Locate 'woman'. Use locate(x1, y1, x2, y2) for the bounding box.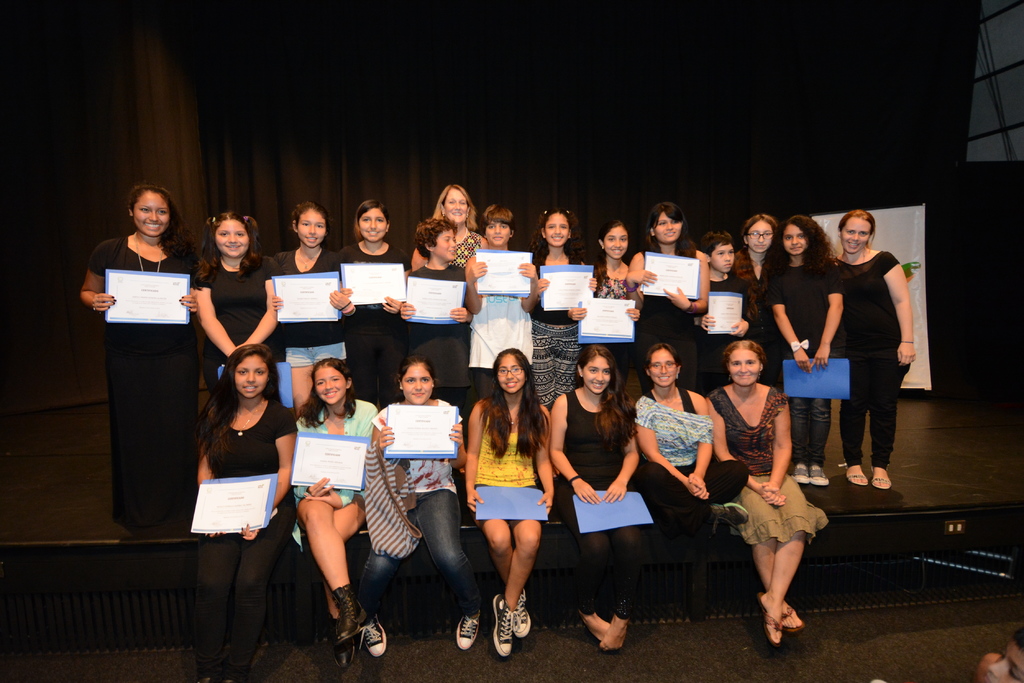
locate(279, 354, 385, 671).
